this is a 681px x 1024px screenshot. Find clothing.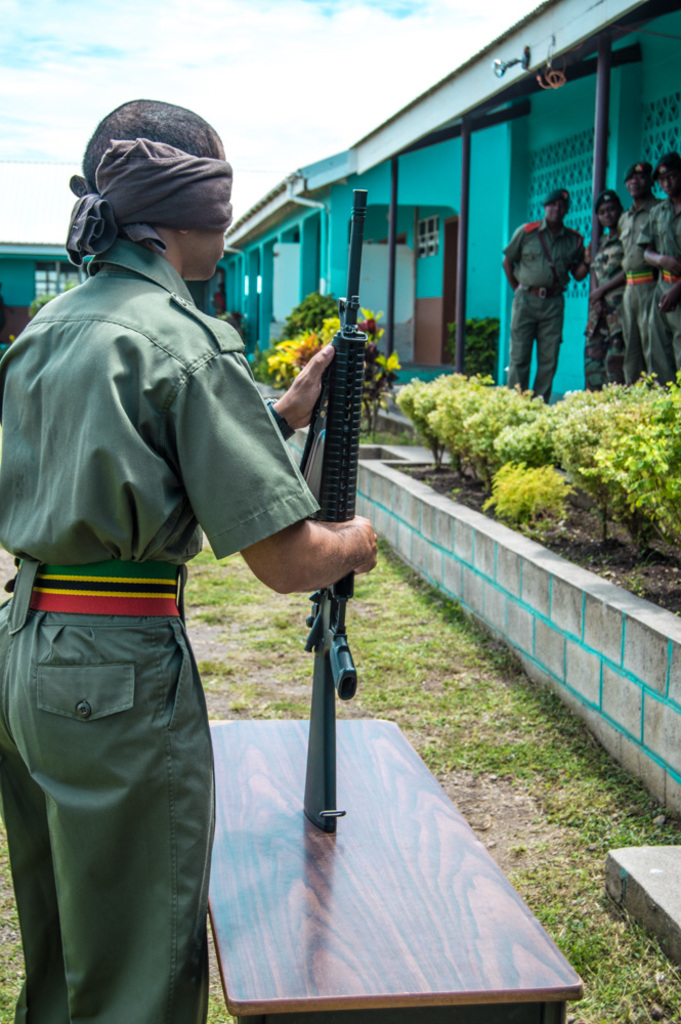
Bounding box: 619, 202, 652, 384.
